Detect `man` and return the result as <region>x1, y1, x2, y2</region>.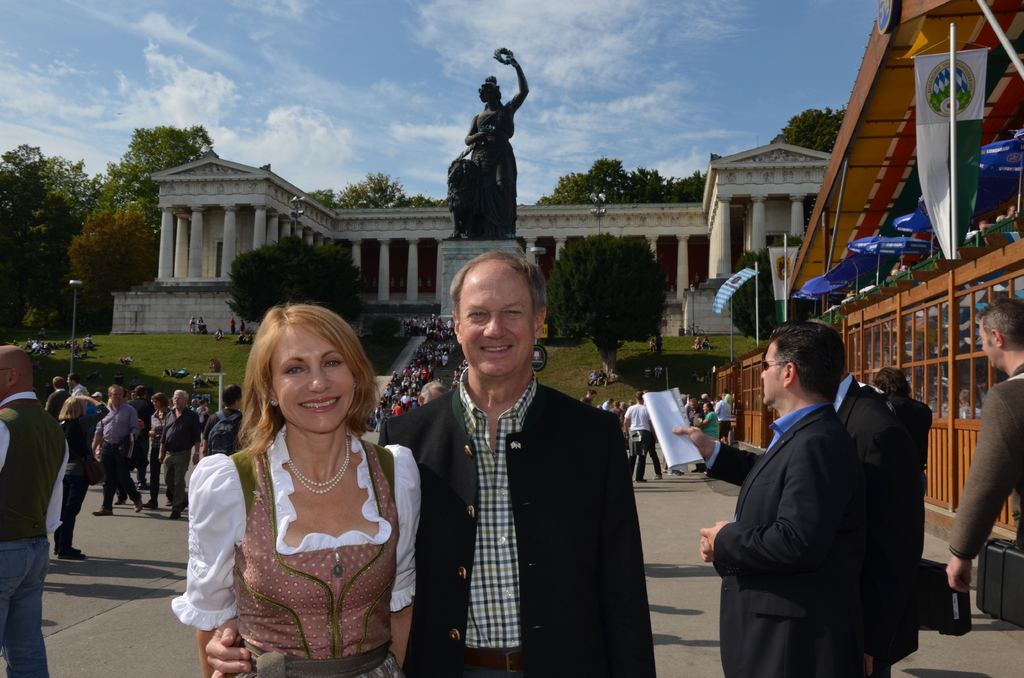
<region>187, 397, 195, 413</region>.
